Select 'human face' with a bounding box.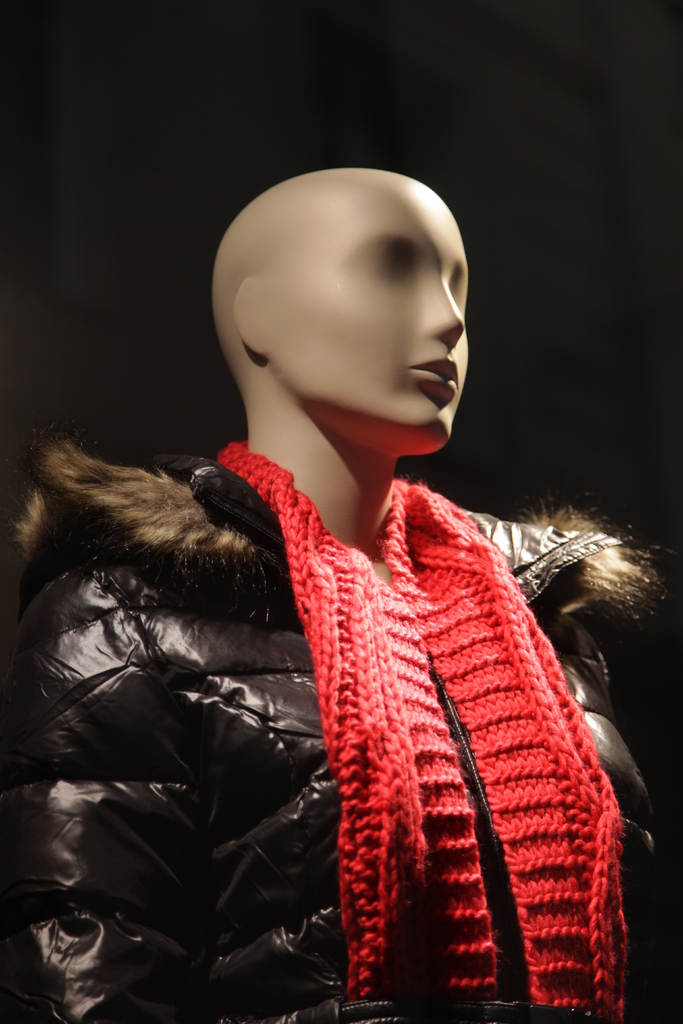
x1=272 y1=187 x2=468 y2=458.
